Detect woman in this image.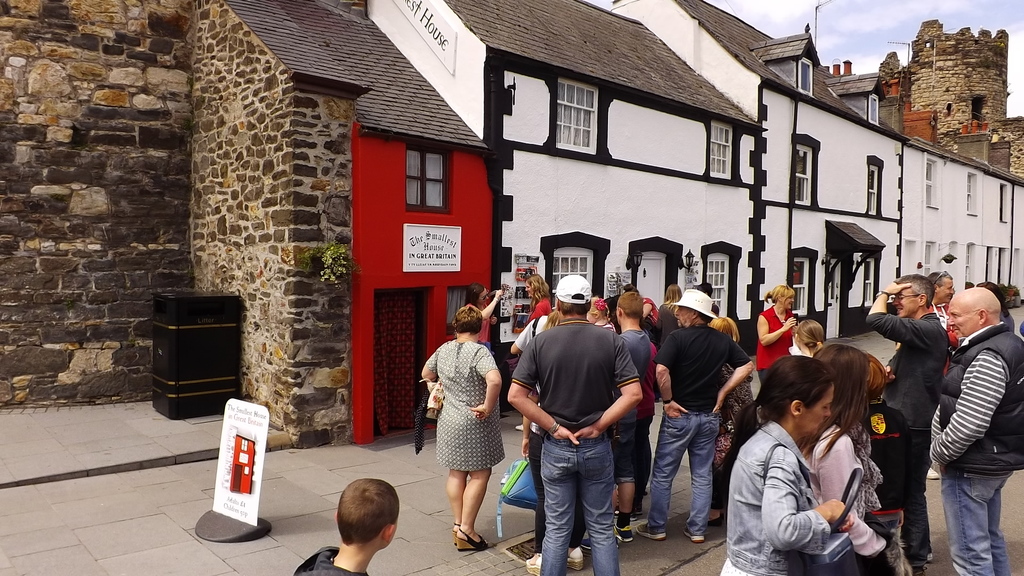
Detection: [left=523, top=277, right=556, bottom=338].
